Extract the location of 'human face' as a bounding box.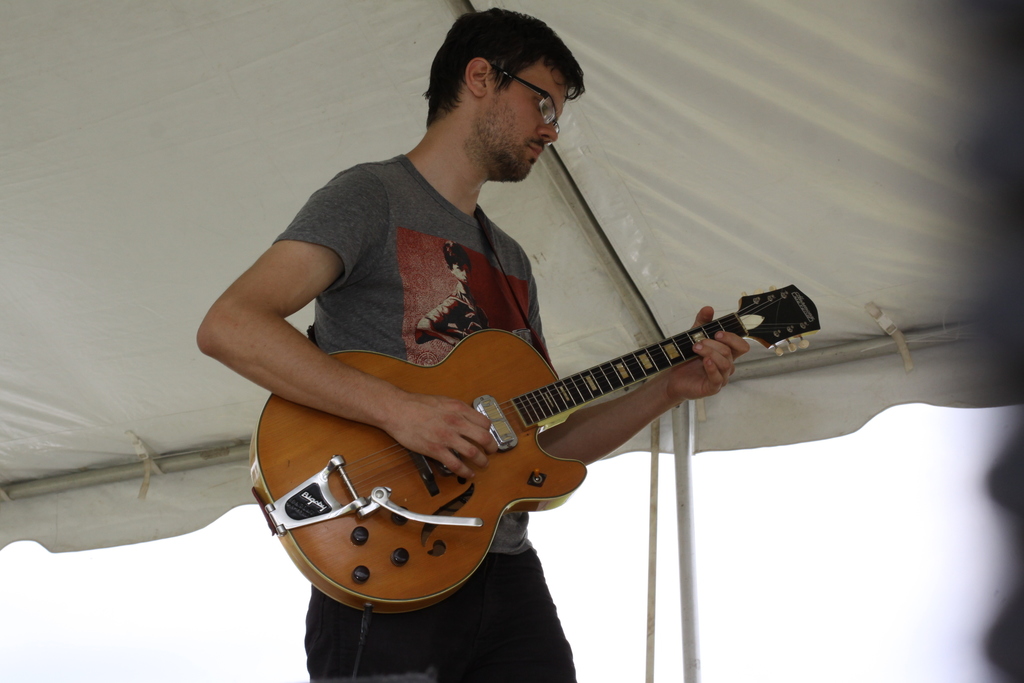
479 60 570 183.
